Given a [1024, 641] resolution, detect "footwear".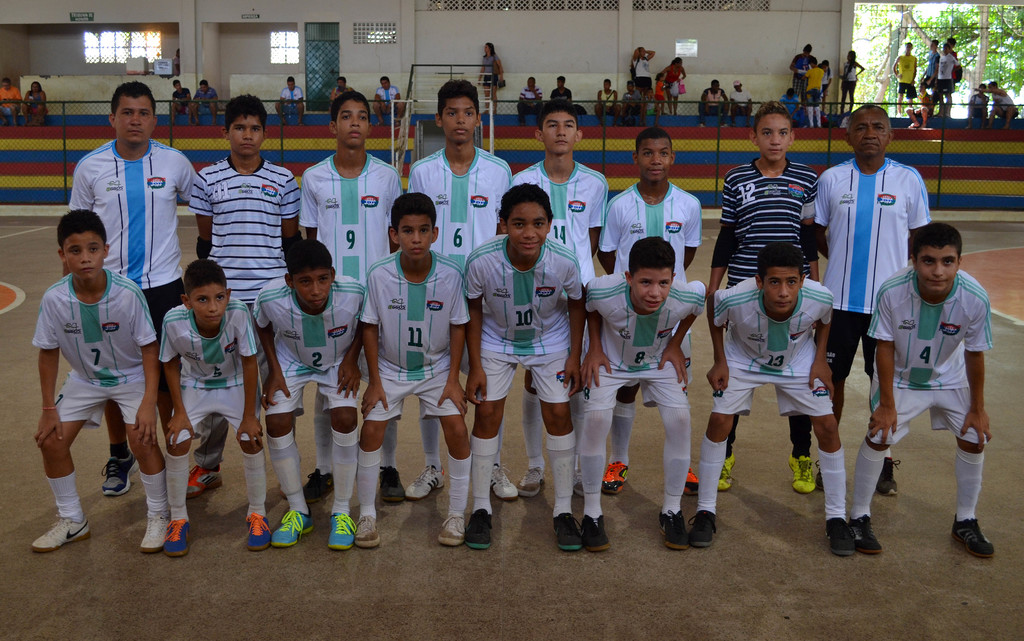
[x1=717, y1=457, x2=740, y2=487].
